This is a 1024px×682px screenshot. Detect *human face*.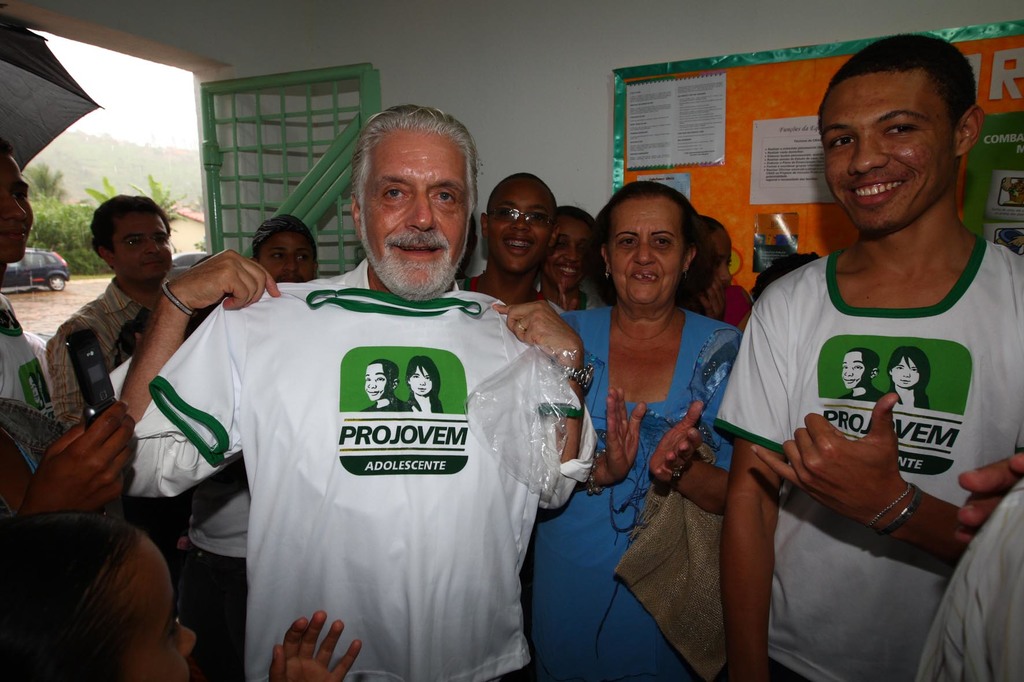
547 217 592 289.
